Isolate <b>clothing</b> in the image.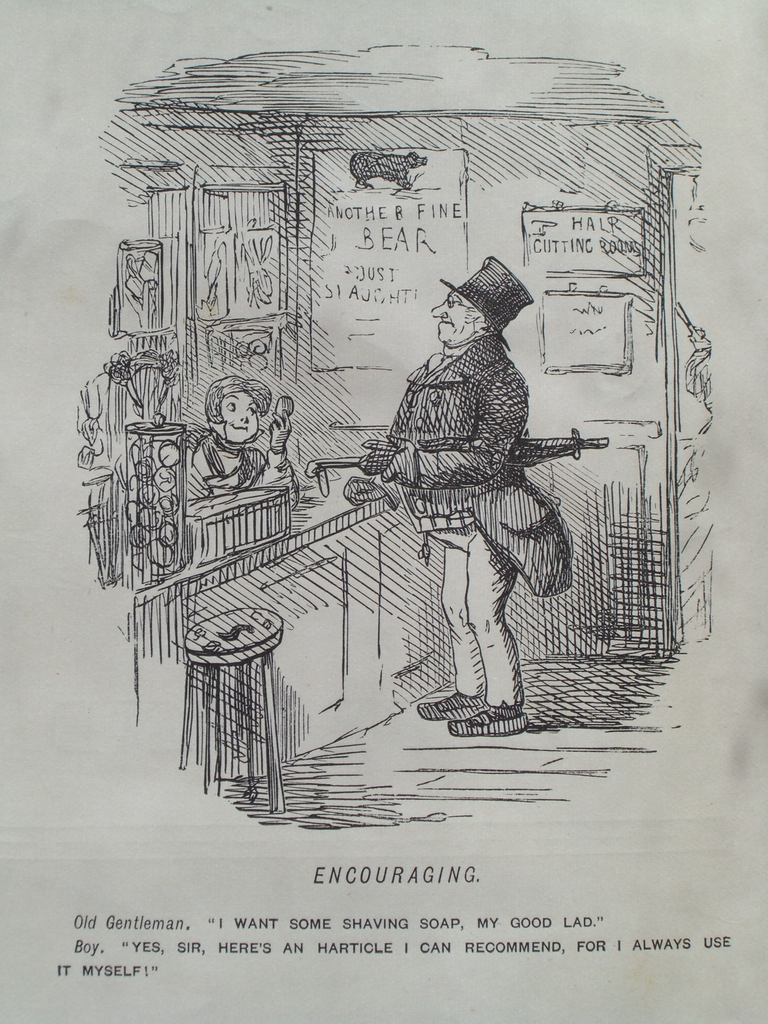
Isolated region: (358, 335, 520, 720).
